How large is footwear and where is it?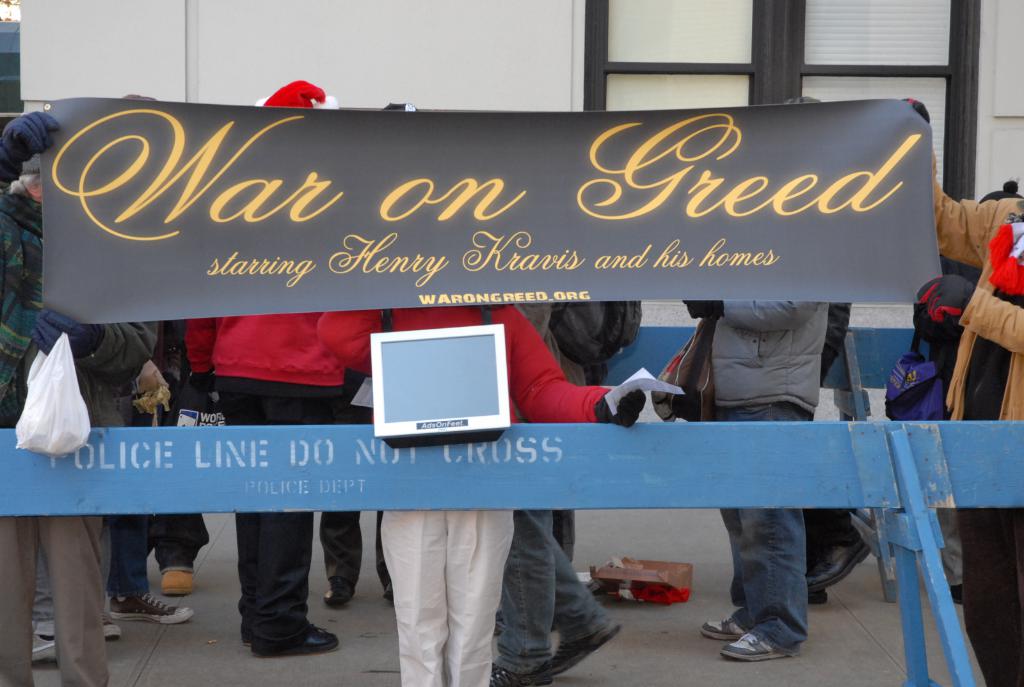
Bounding box: crop(488, 663, 554, 686).
